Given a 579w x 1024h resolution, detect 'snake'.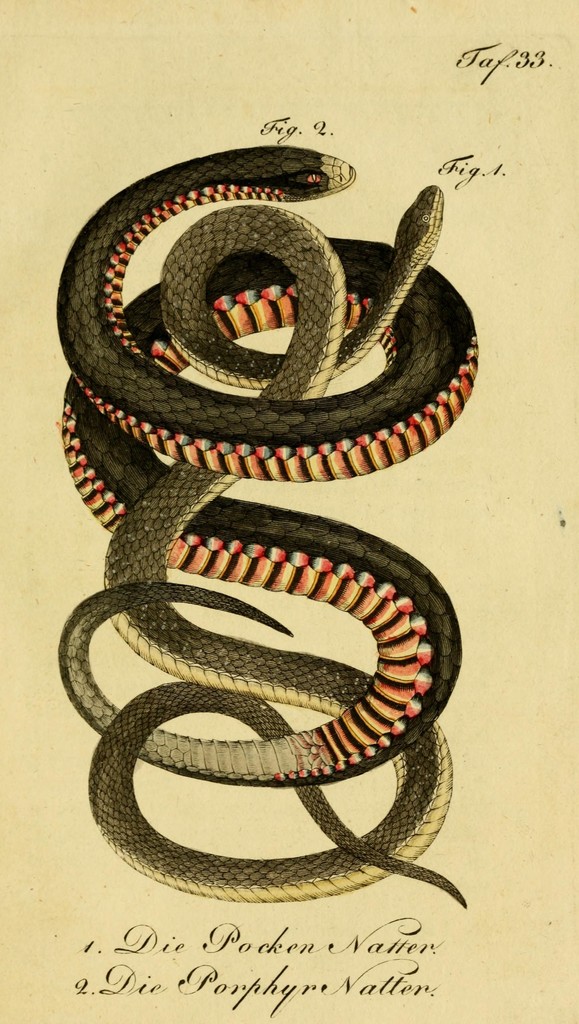
55:145:473:785.
